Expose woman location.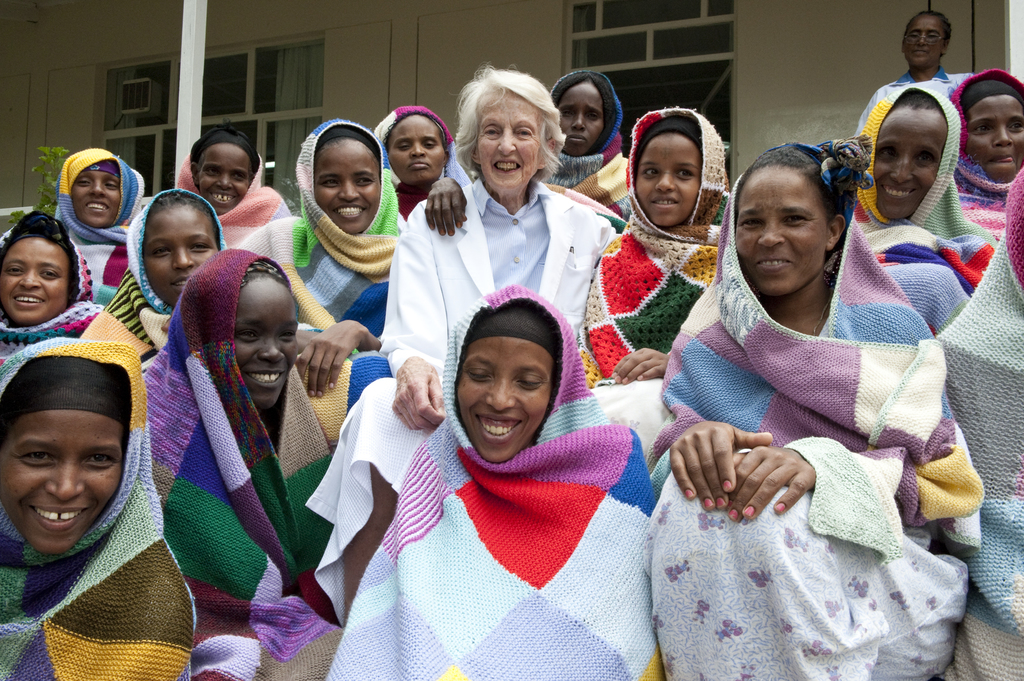
Exposed at [942,67,1023,243].
